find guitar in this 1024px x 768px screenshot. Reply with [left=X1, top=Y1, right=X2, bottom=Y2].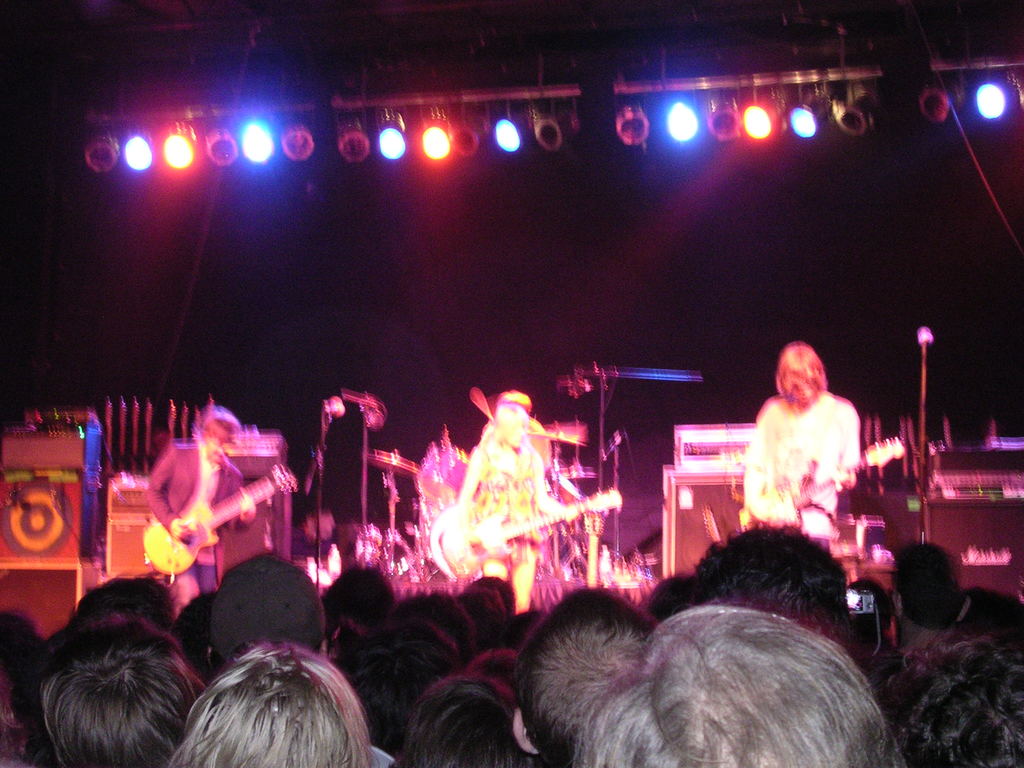
[left=138, top=461, right=289, bottom=582].
